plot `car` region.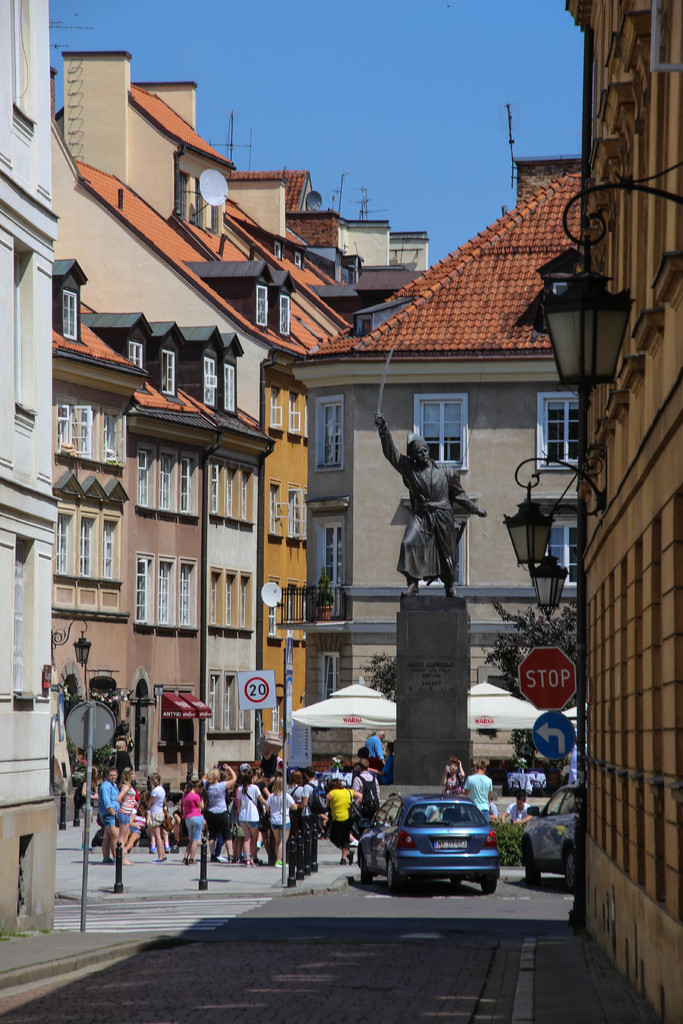
Plotted at bbox(512, 774, 582, 893).
